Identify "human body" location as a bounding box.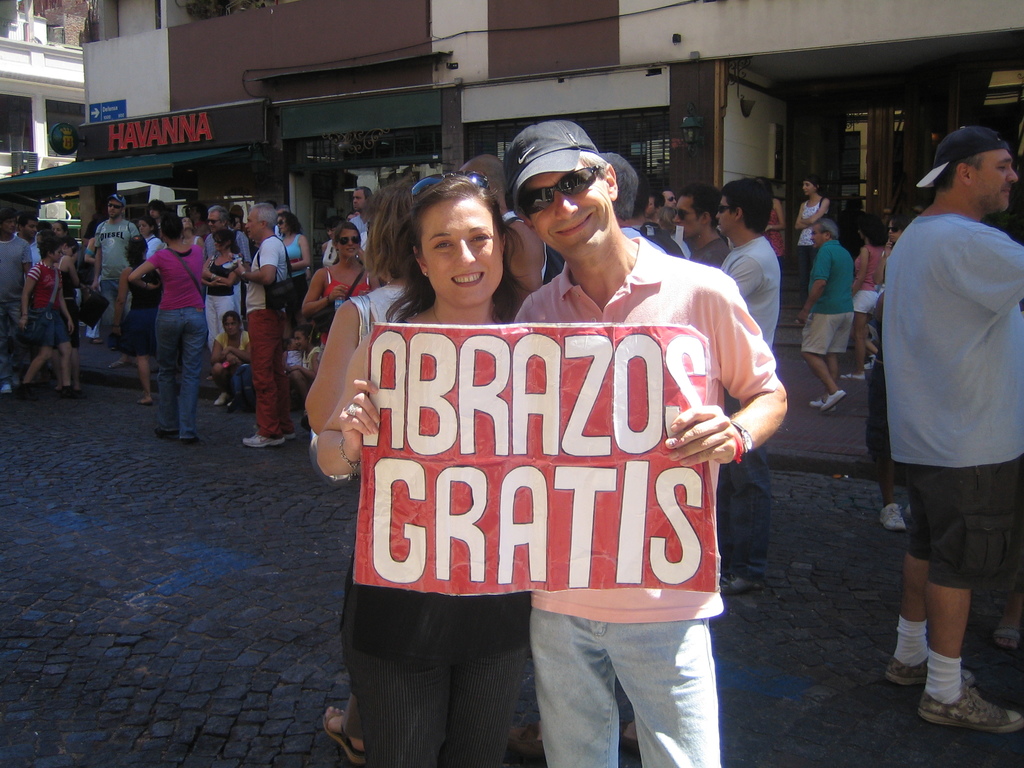
<region>20, 237, 86, 399</region>.
